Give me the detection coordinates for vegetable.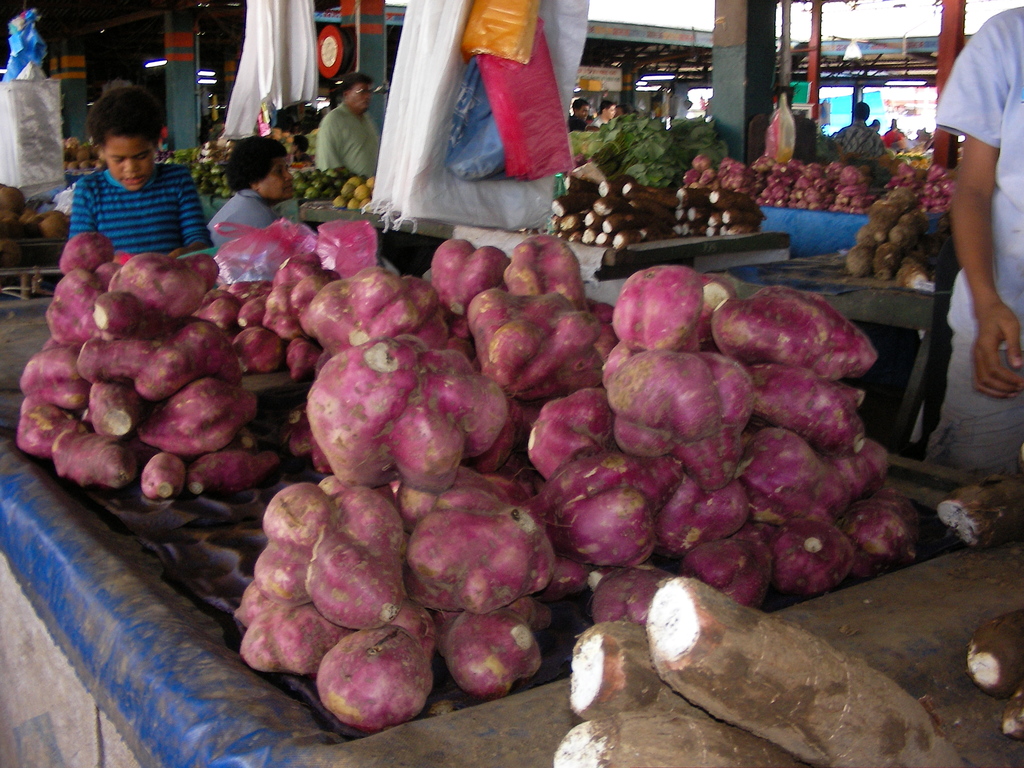
crop(652, 577, 967, 767).
